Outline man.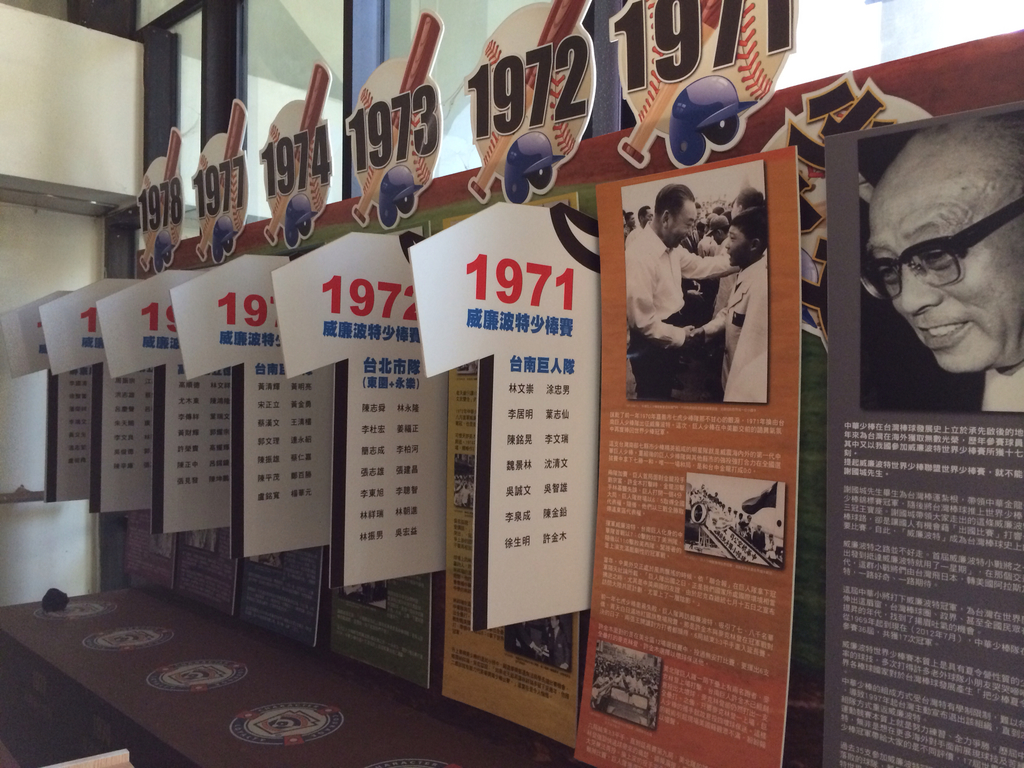
Outline: bbox(629, 204, 652, 237).
